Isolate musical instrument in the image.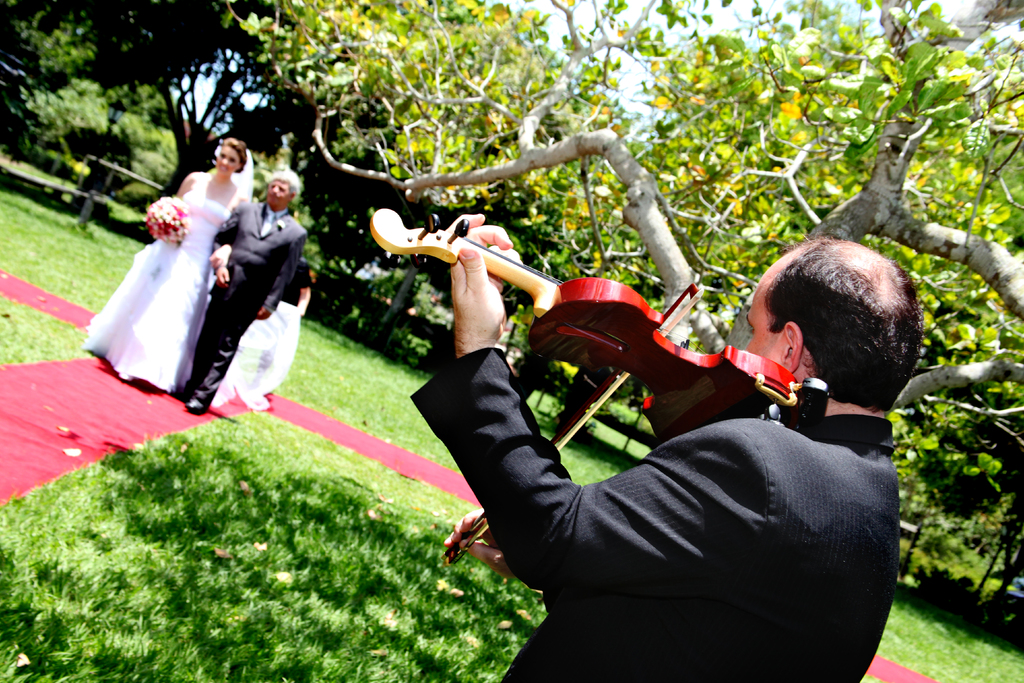
Isolated region: 375 211 822 446.
